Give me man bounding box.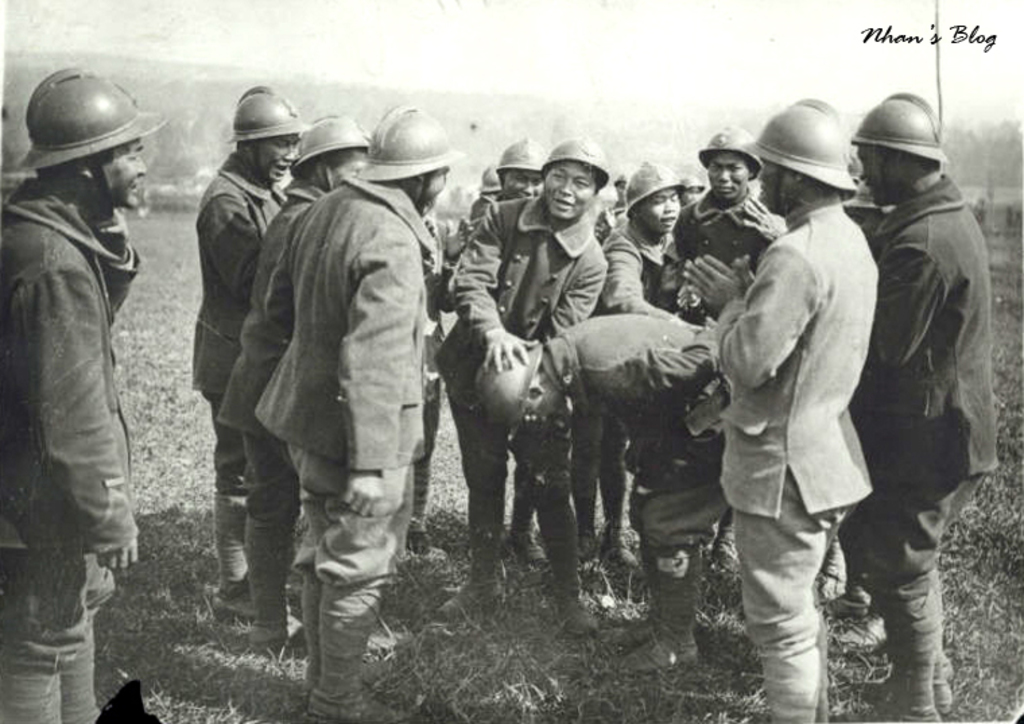
left=463, top=305, right=737, bottom=673.
